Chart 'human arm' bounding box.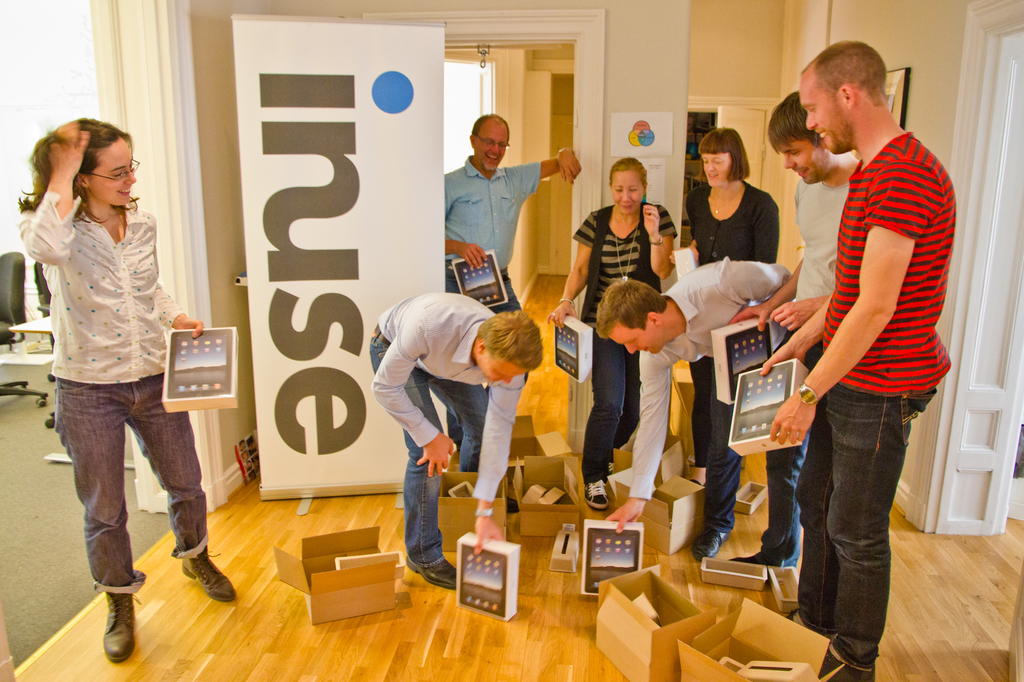
Charted: Rect(551, 209, 596, 329).
